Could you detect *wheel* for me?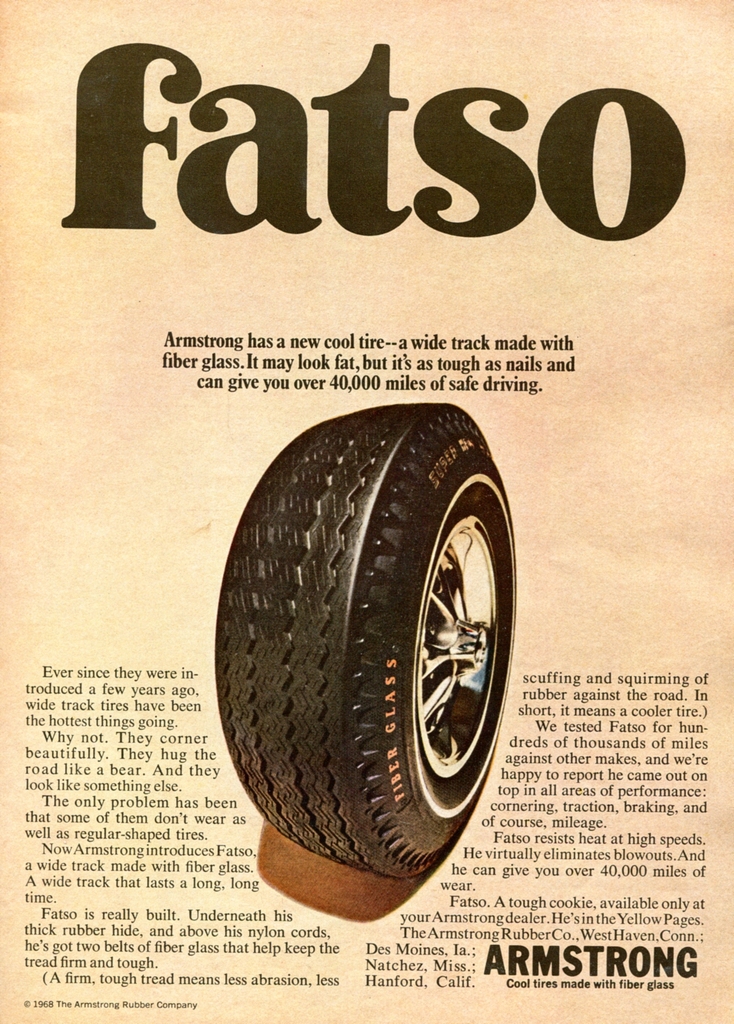
Detection result: {"x1": 211, "y1": 408, "x2": 517, "y2": 882}.
